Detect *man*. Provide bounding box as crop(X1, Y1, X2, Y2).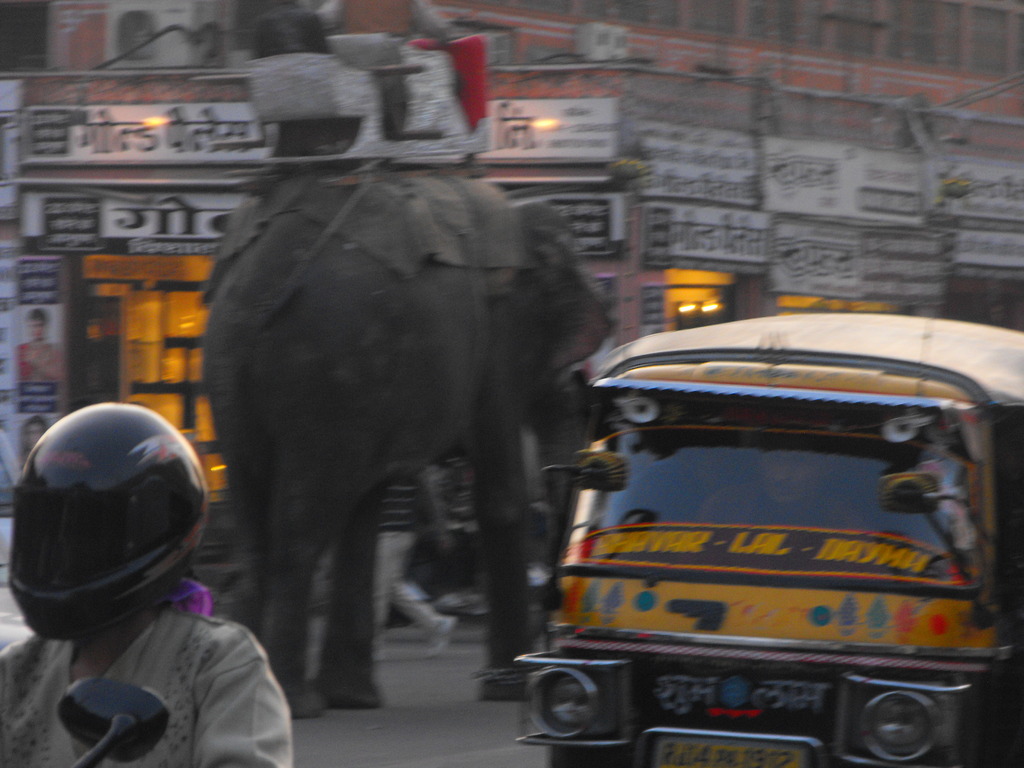
crop(0, 389, 307, 750).
